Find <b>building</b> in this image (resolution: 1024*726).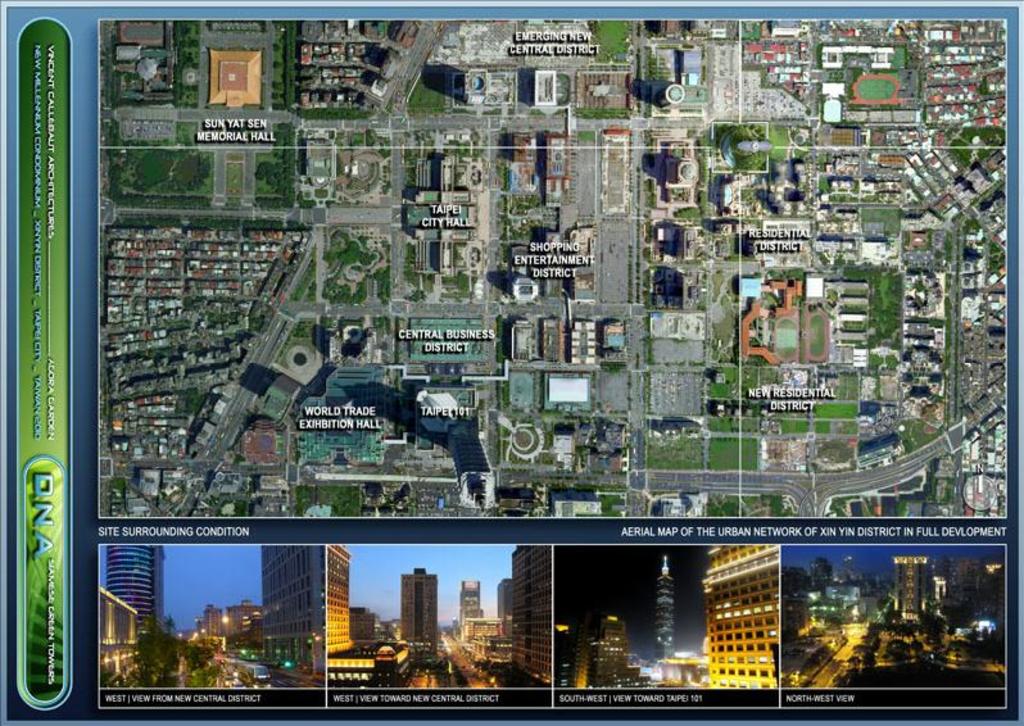
rect(701, 541, 778, 689).
